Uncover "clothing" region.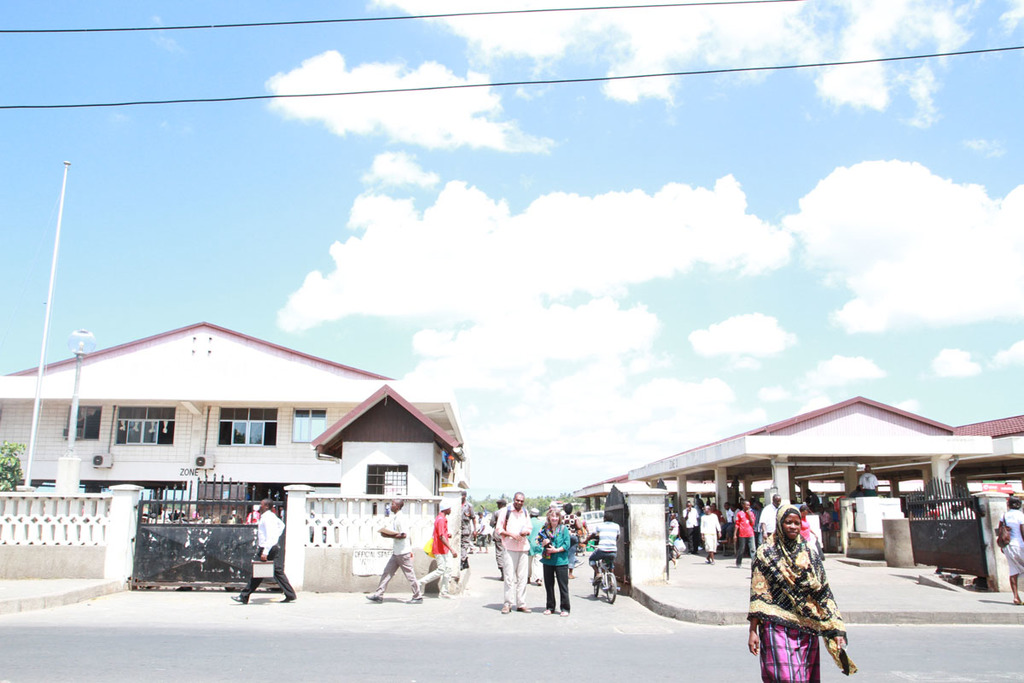
Uncovered: [x1=734, y1=502, x2=754, y2=563].
